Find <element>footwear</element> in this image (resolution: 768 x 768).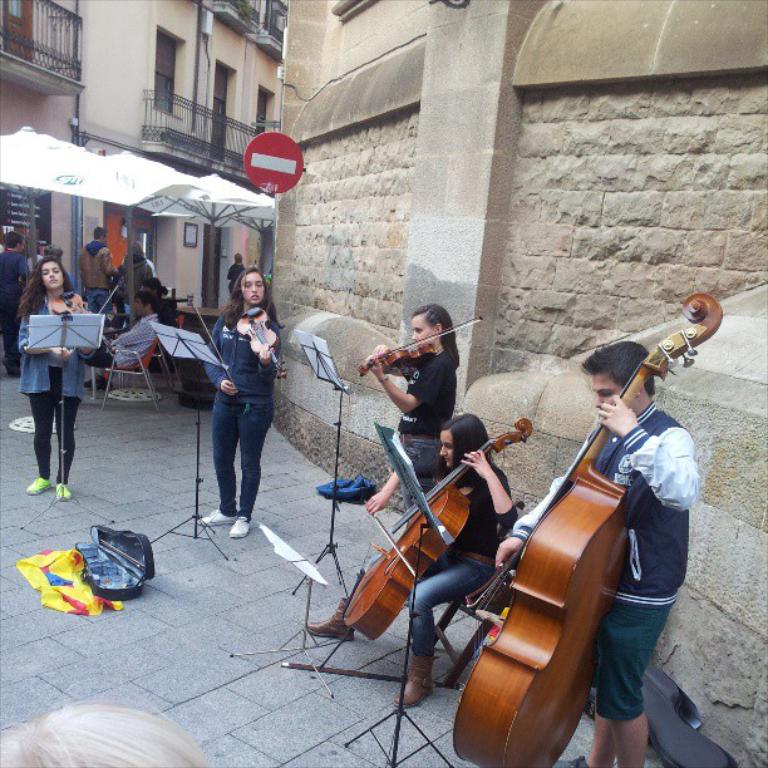
23/469/54/502.
